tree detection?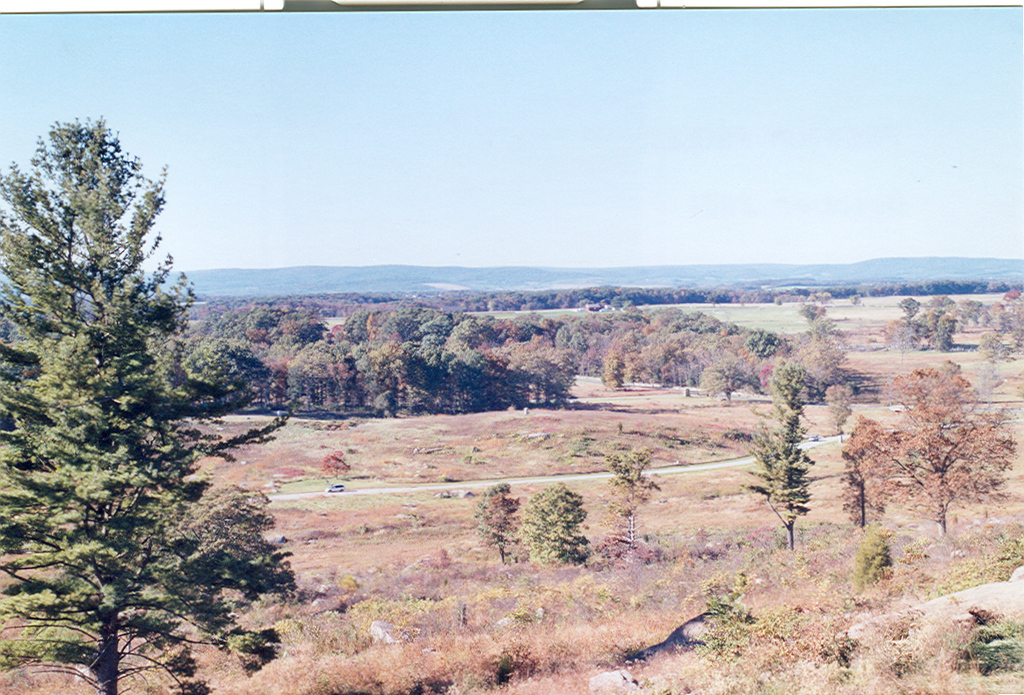
{"x1": 0, "y1": 117, "x2": 313, "y2": 694}
